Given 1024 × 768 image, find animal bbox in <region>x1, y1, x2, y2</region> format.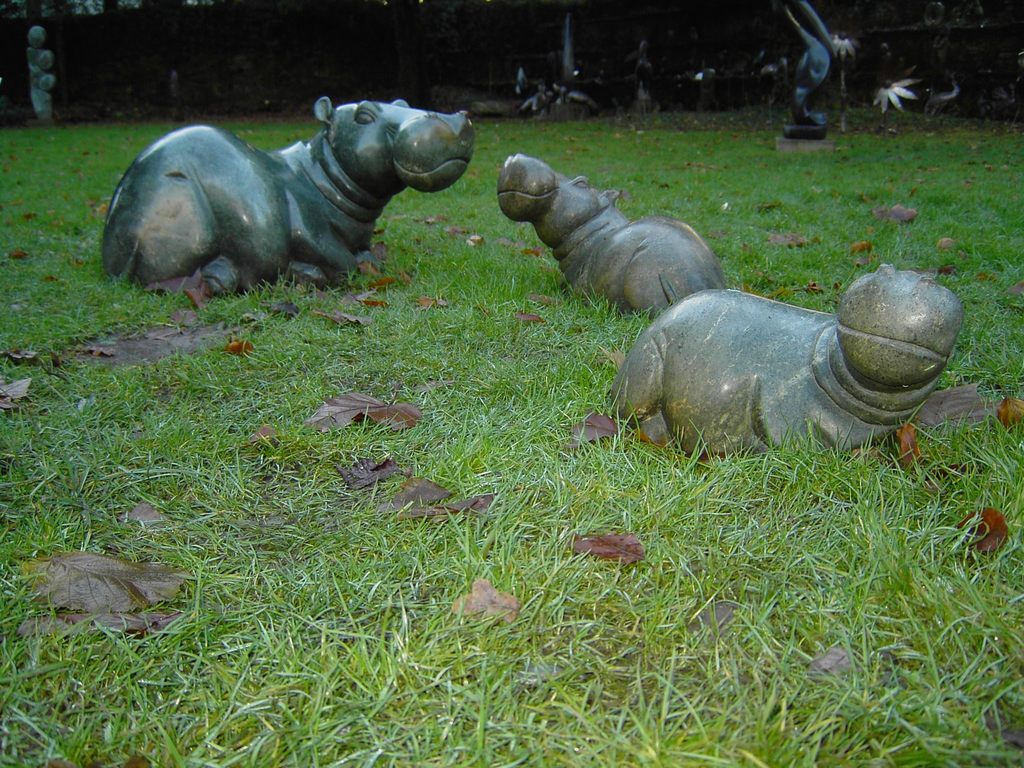
<region>110, 90, 477, 306</region>.
